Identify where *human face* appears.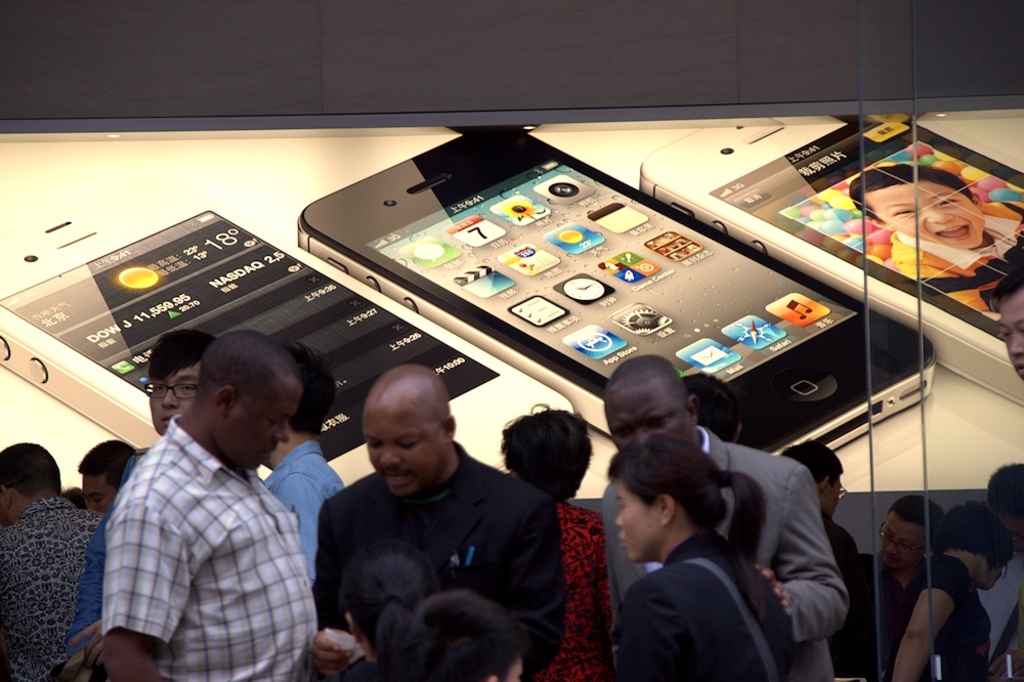
Appears at (147,360,200,434).
